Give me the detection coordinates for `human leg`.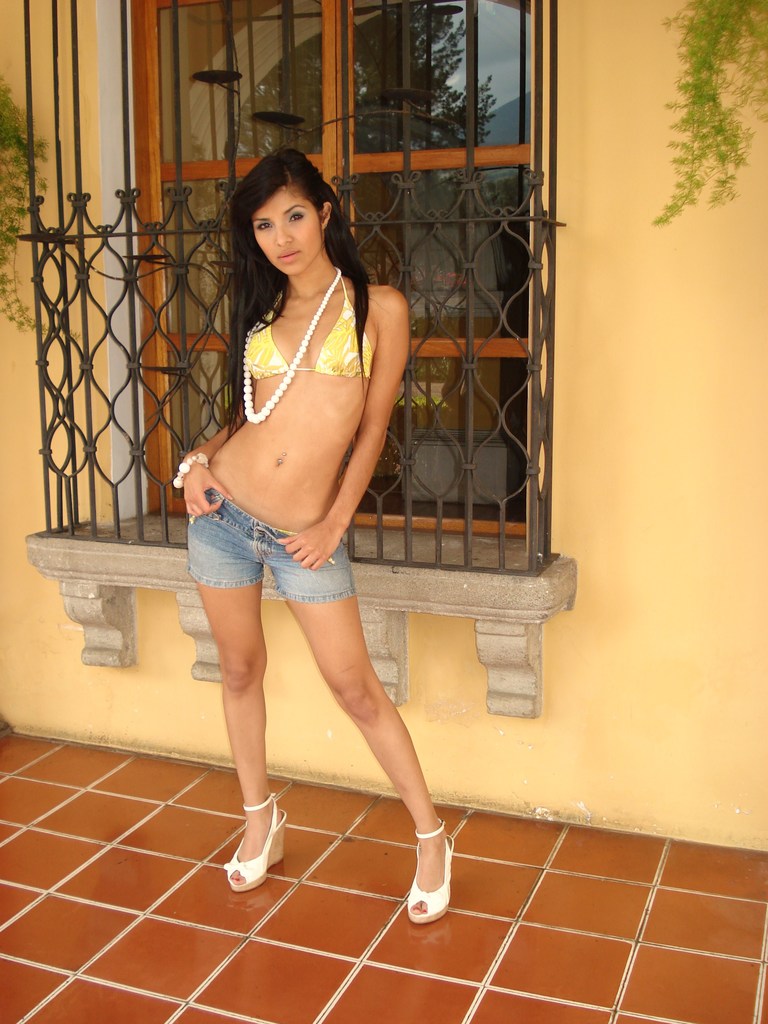
rect(183, 500, 270, 895).
